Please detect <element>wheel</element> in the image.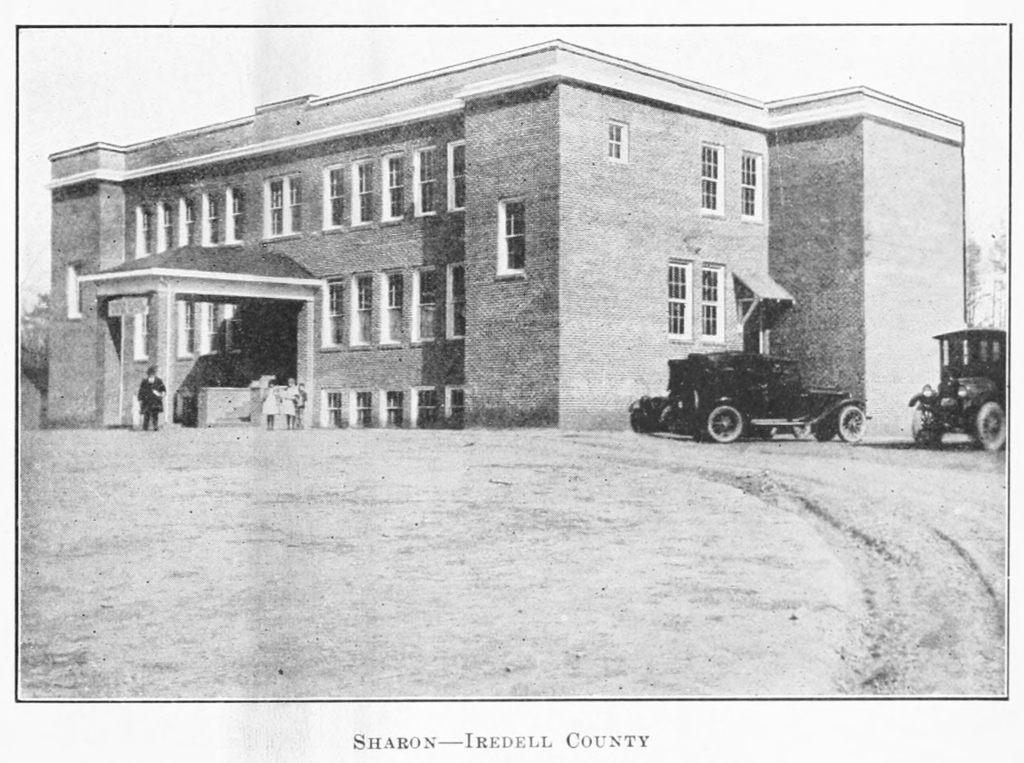
rect(912, 393, 946, 451).
